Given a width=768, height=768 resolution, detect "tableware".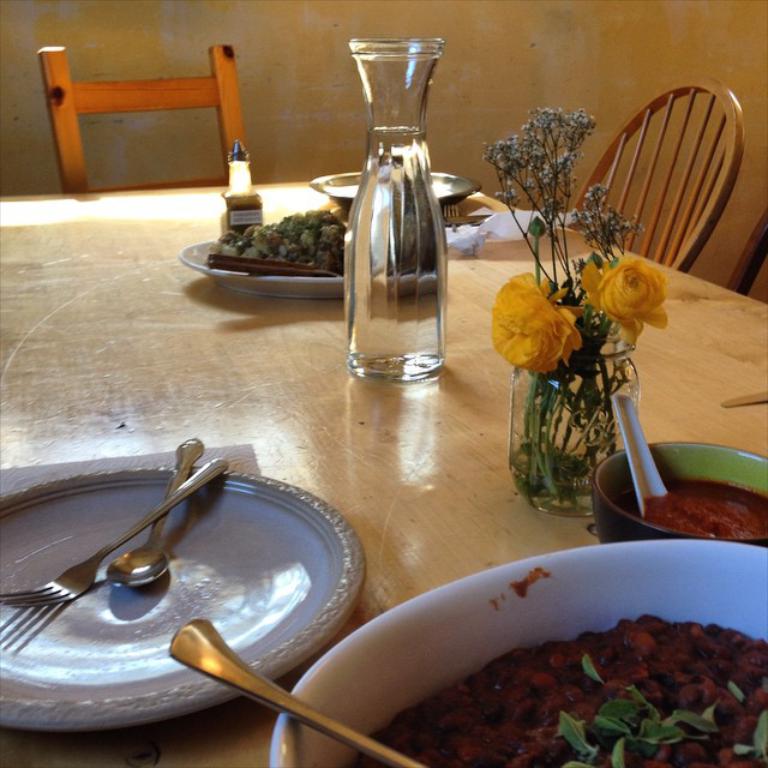
[left=108, top=439, right=194, bottom=584].
